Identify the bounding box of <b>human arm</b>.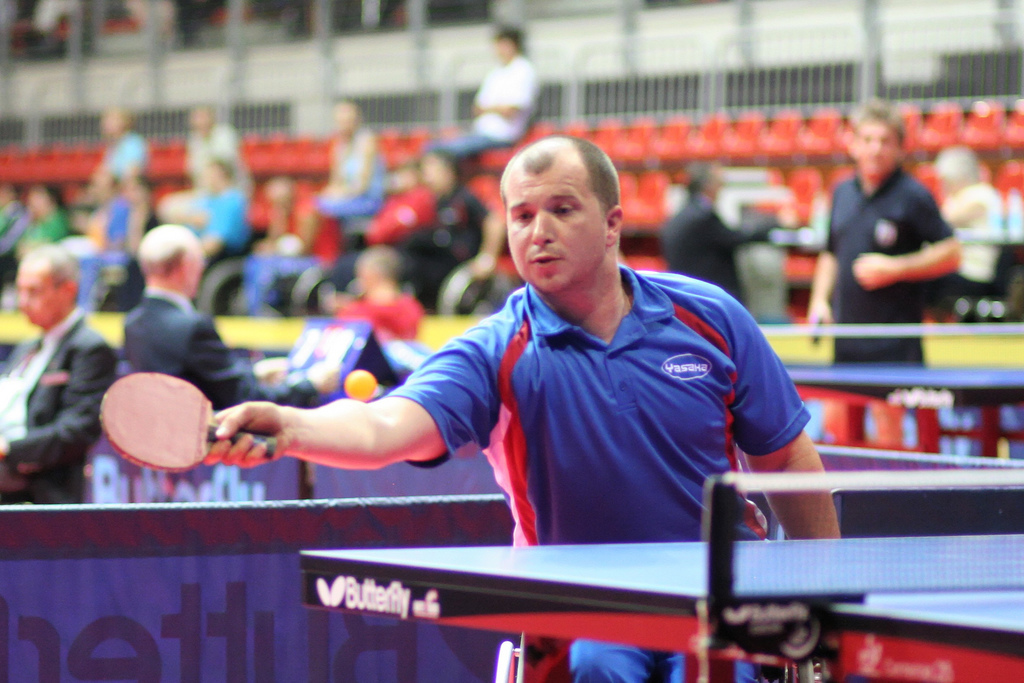
{"left": 1, "top": 332, "right": 114, "bottom": 469}.
